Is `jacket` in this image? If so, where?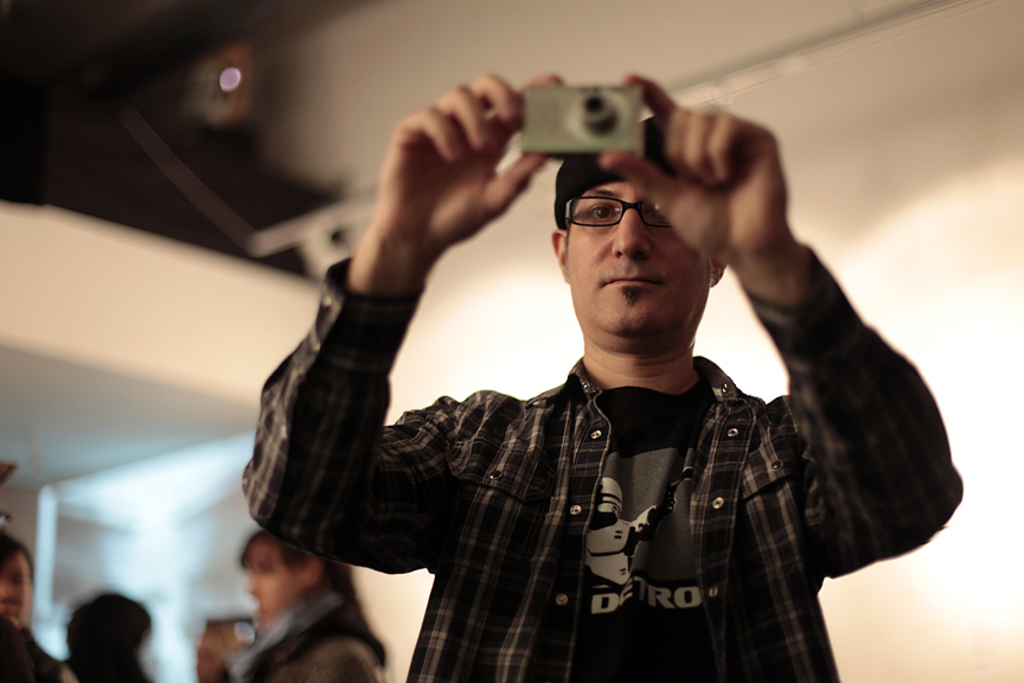
Yes, at select_region(241, 600, 379, 682).
